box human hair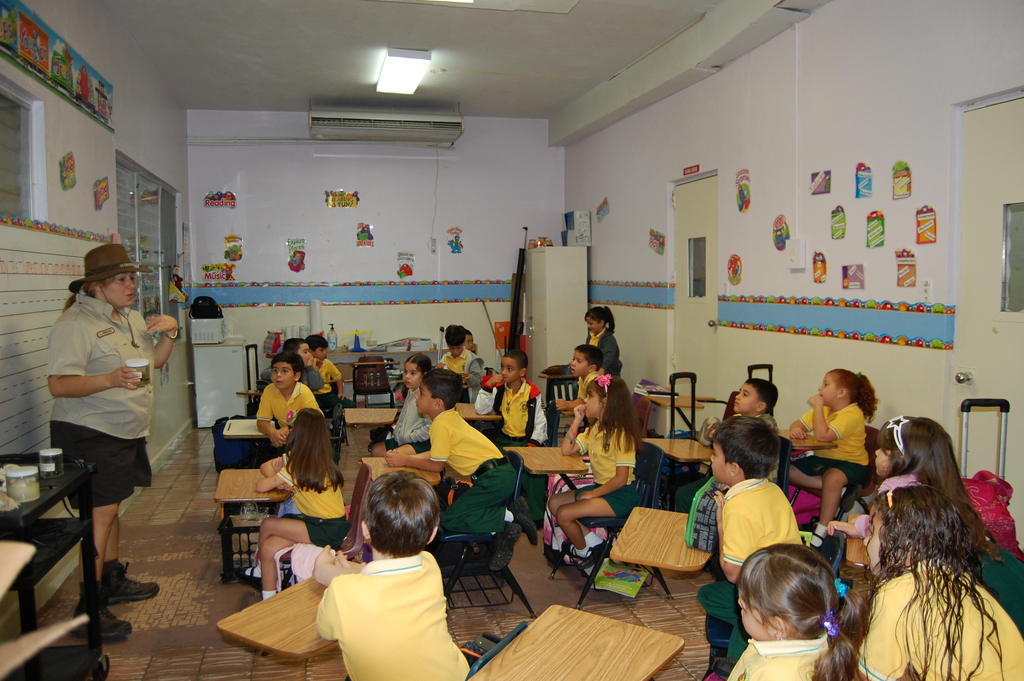
[x1=70, y1=278, x2=116, y2=303]
